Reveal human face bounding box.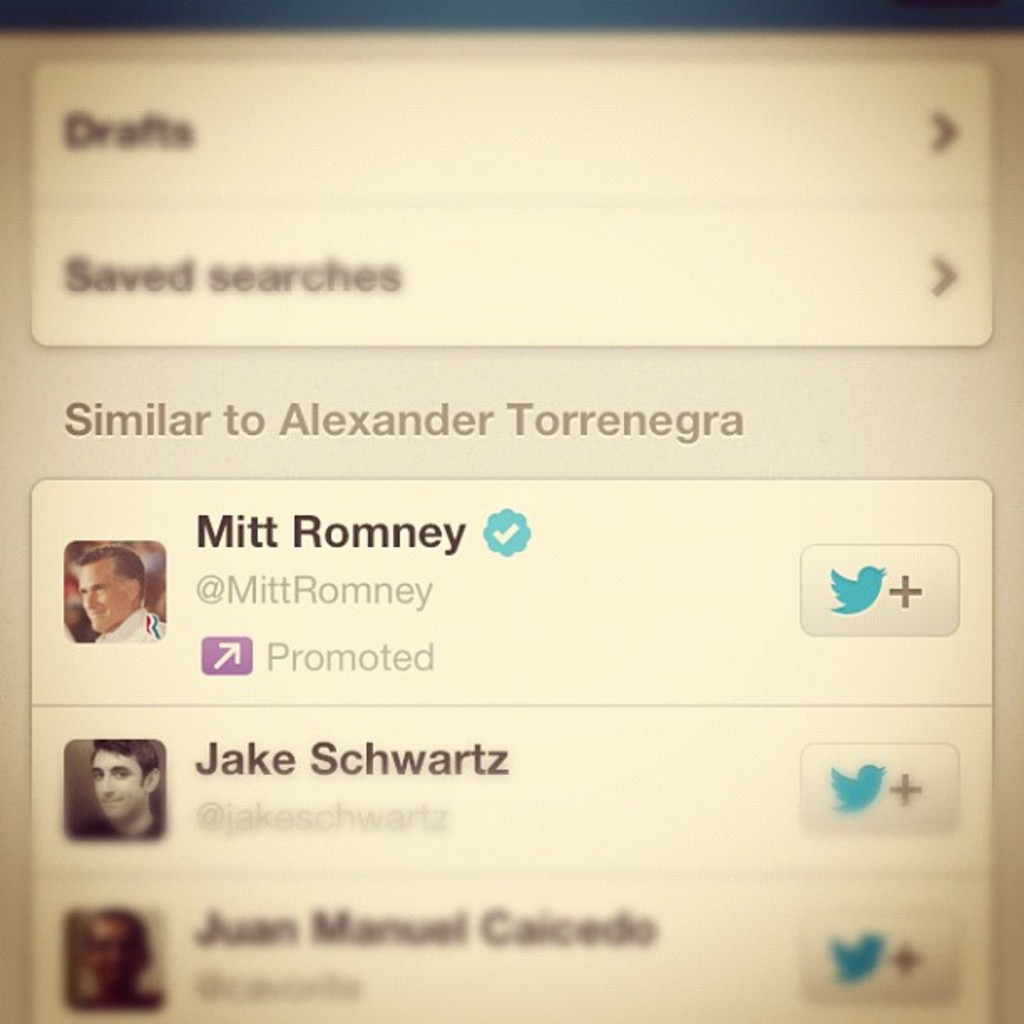
Revealed: 99, 751, 141, 822.
